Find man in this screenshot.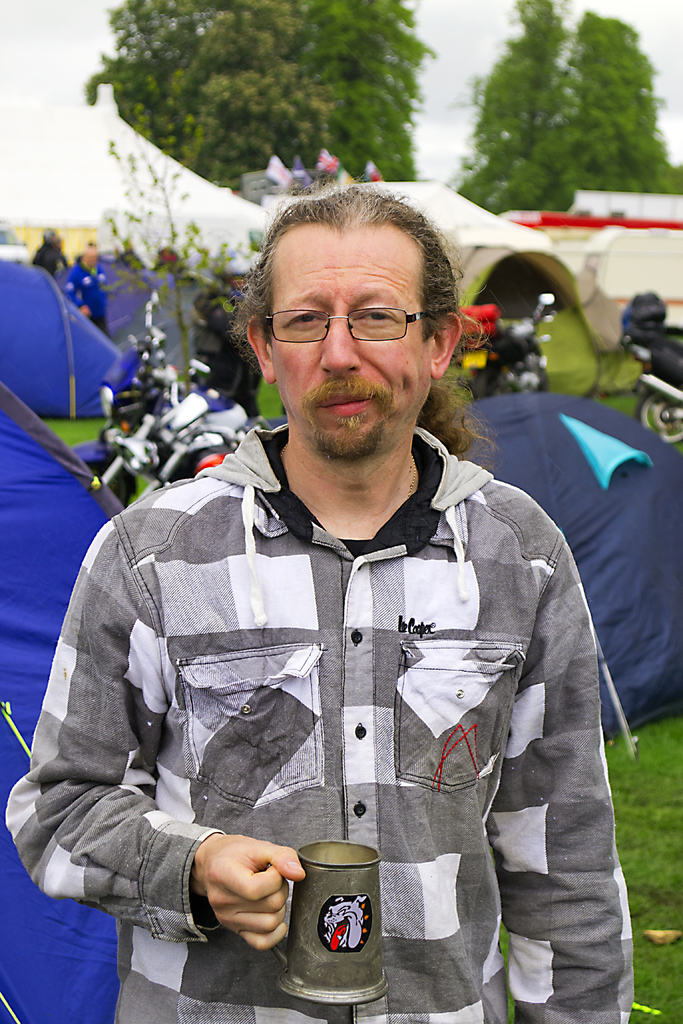
The bounding box for man is [x1=58, y1=234, x2=110, y2=342].
